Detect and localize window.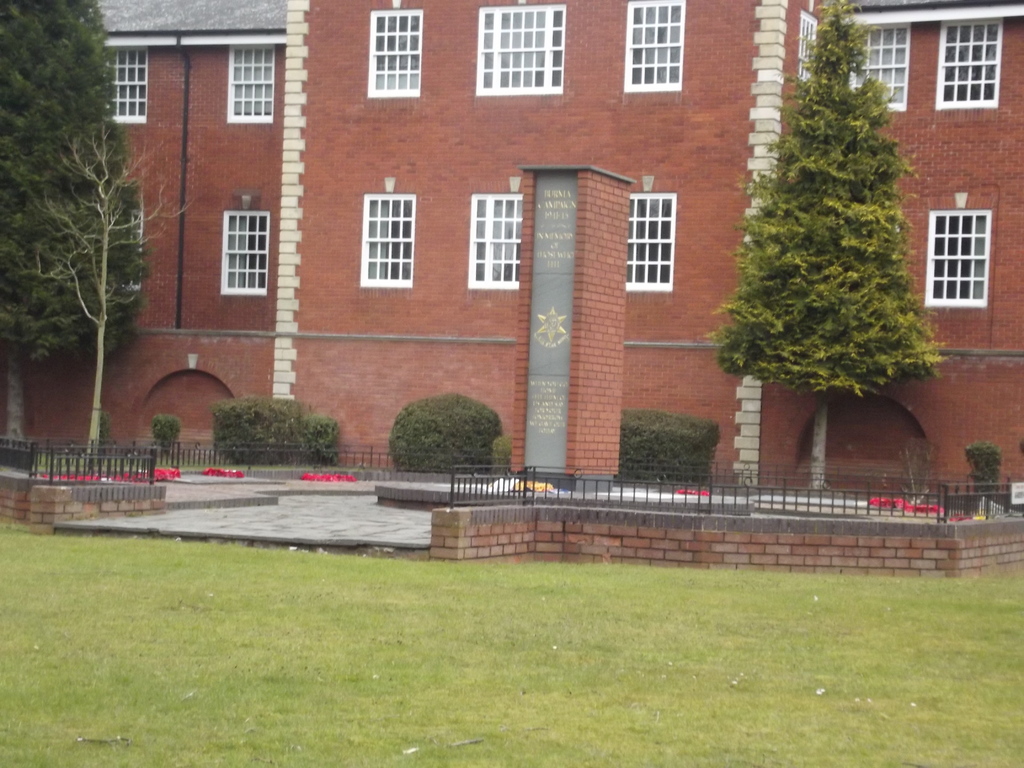
Localized at crop(934, 184, 1007, 301).
